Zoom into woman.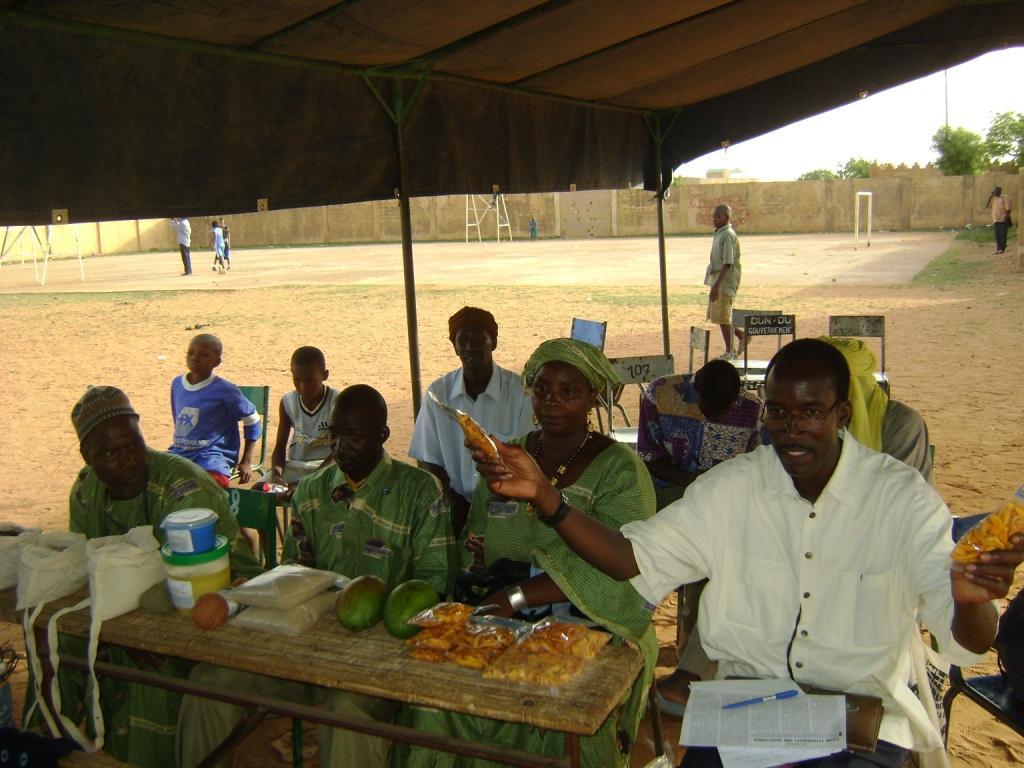
Zoom target: box=[468, 315, 665, 665].
